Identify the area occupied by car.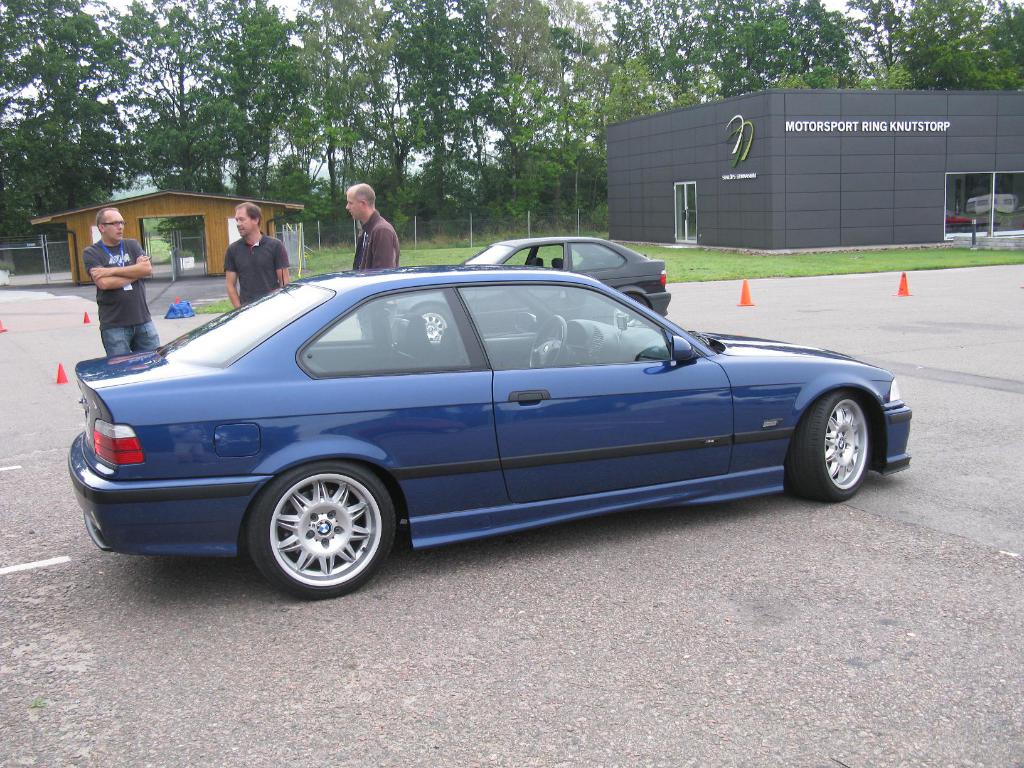
Area: (x1=67, y1=267, x2=915, y2=596).
